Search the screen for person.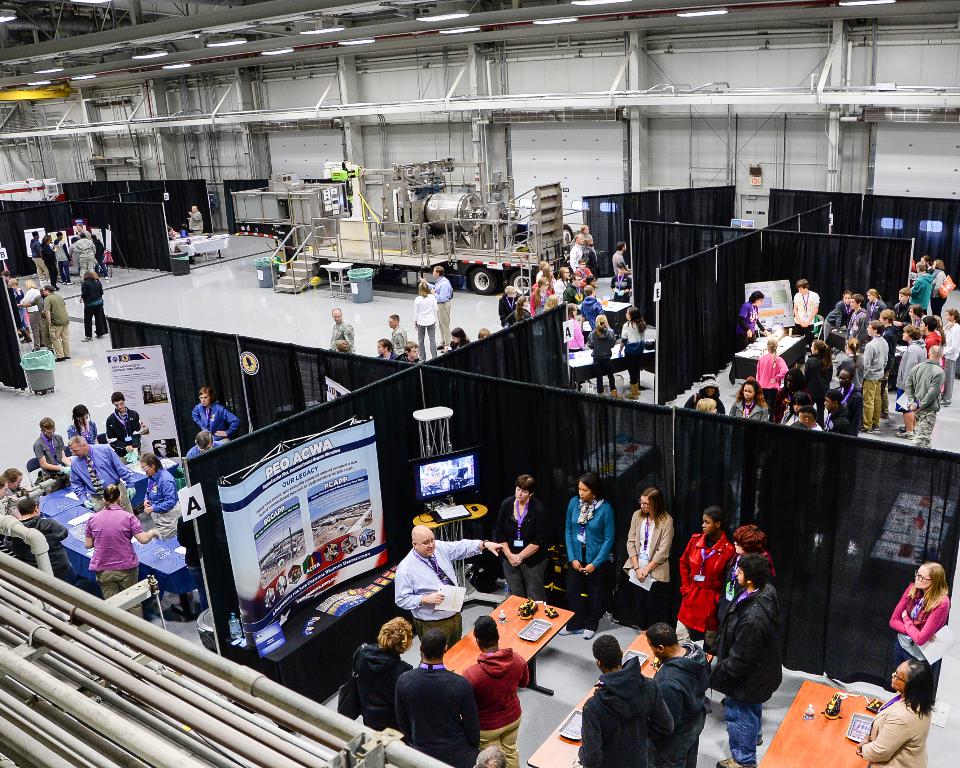
Found at [352, 615, 413, 743].
